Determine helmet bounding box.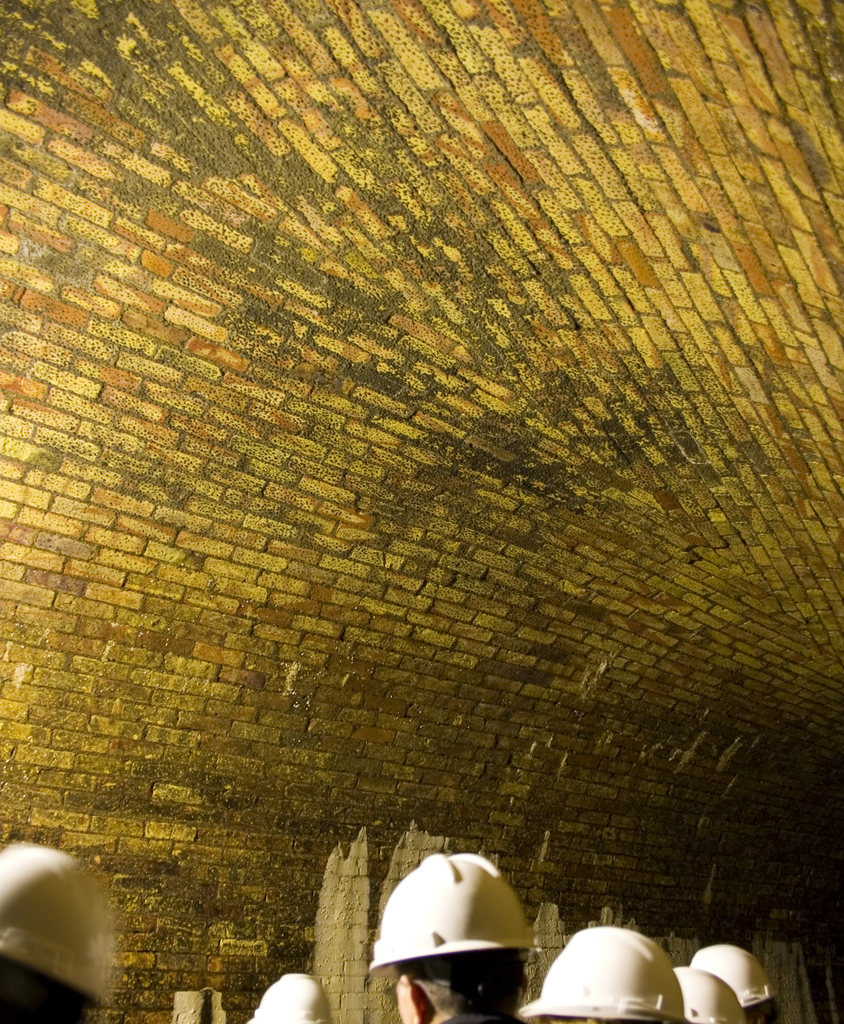
Determined: detection(518, 925, 697, 1023).
